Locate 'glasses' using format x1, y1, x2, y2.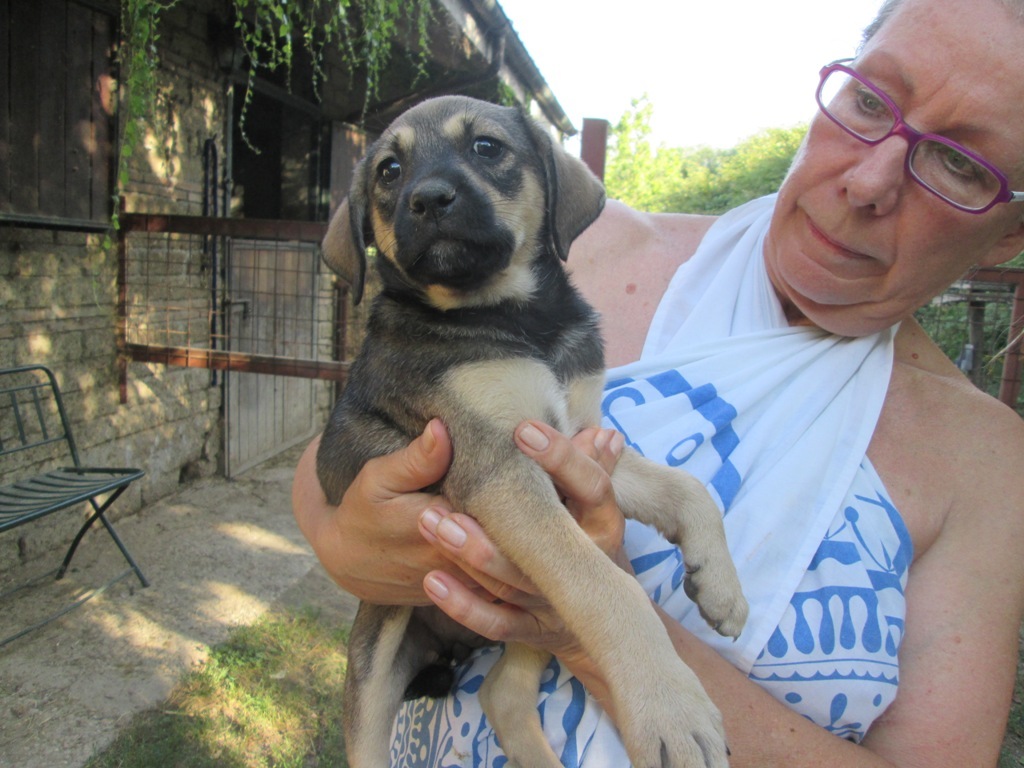
794, 79, 1023, 197.
